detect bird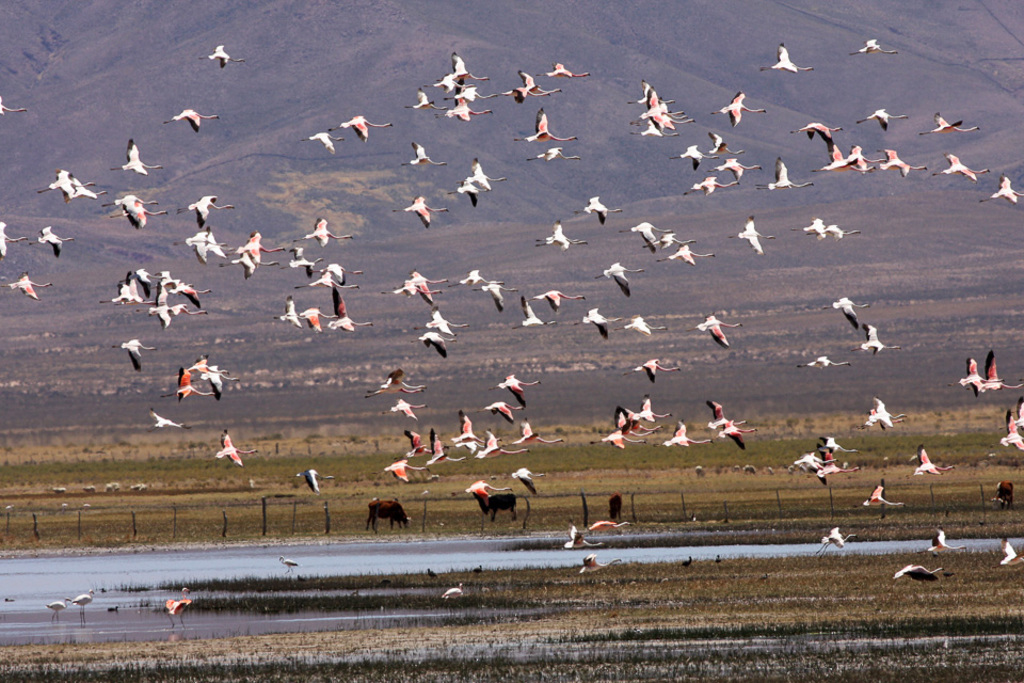
791/121/844/152
